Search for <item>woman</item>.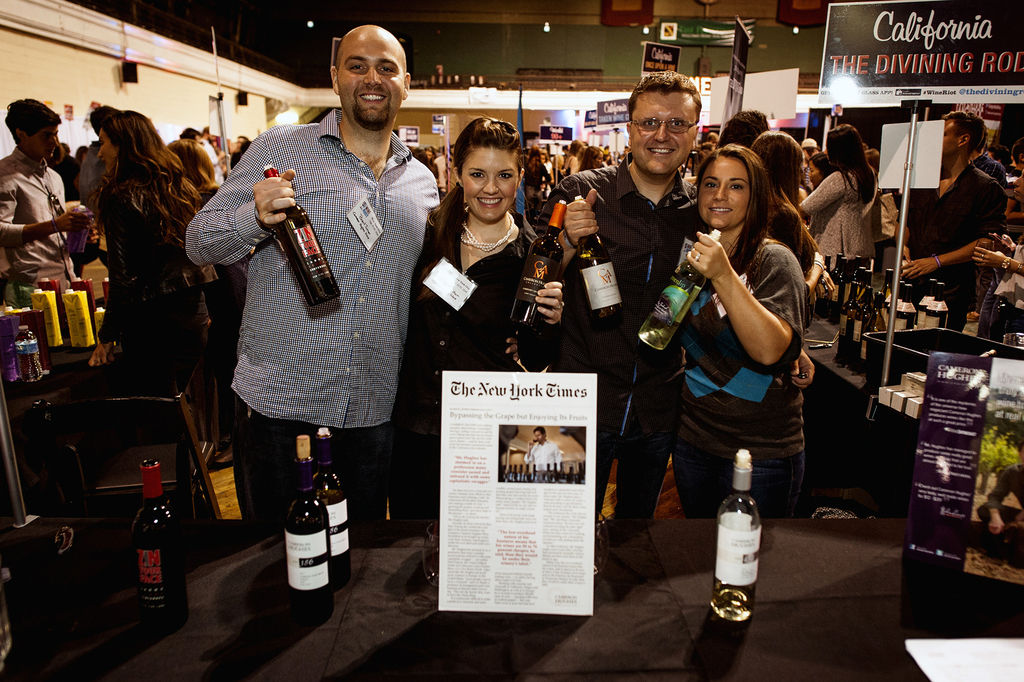
Found at Rect(650, 122, 827, 543).
